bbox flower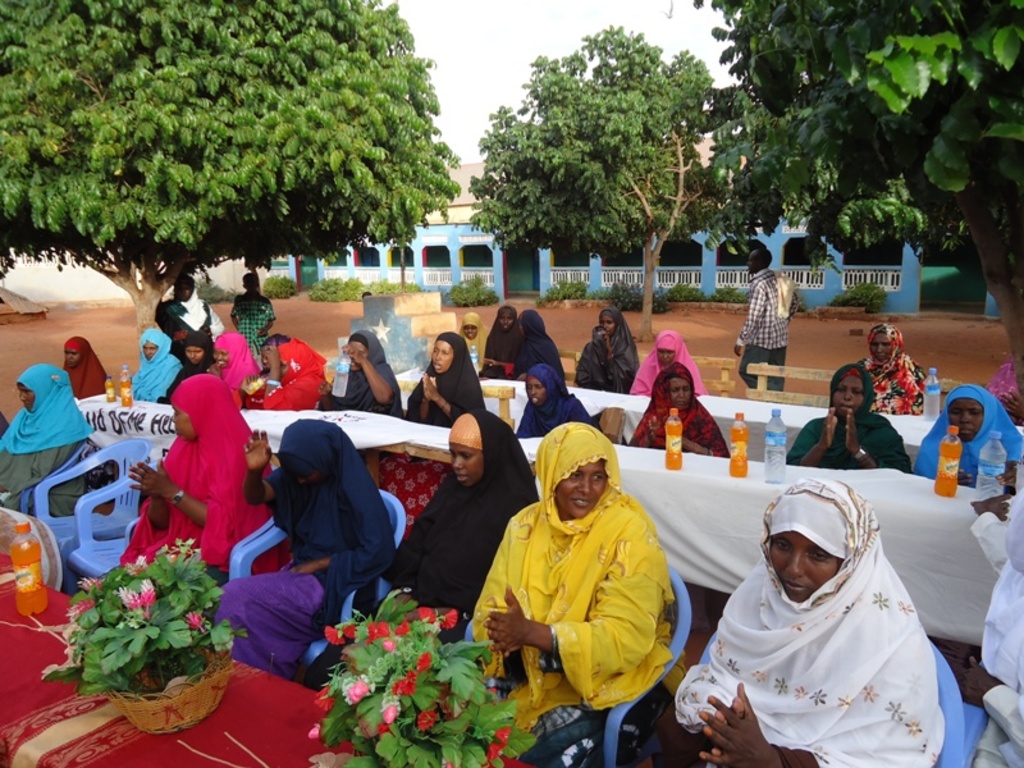
rect(416, 708, 439, 736)
